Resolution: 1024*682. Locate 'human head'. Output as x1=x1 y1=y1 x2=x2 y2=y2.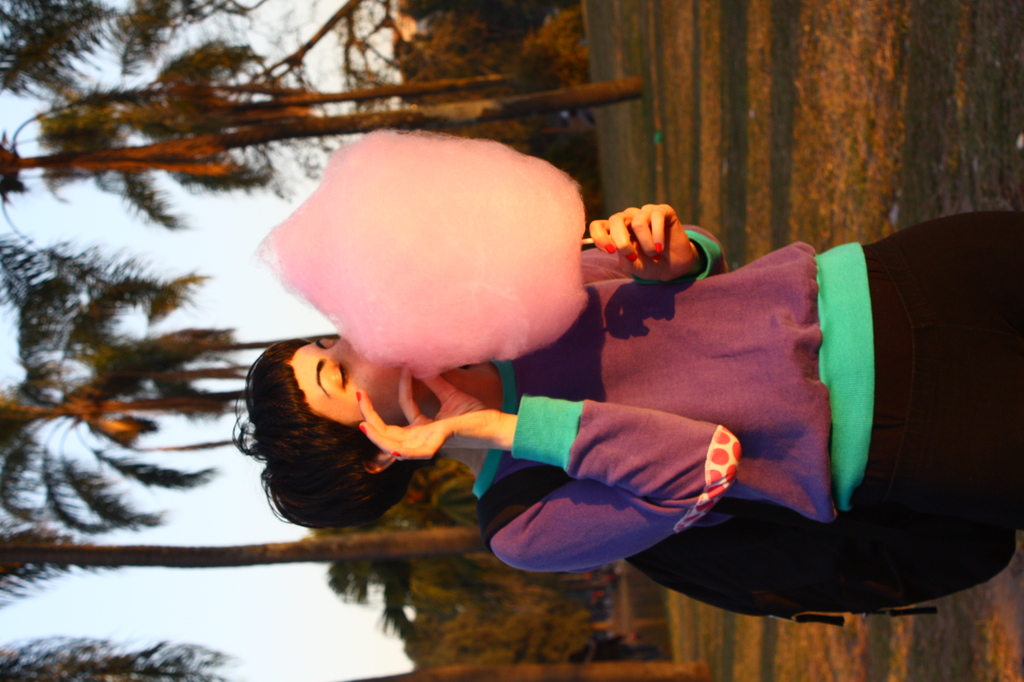
x1=240 y1=316 x2=402 y2=524.
